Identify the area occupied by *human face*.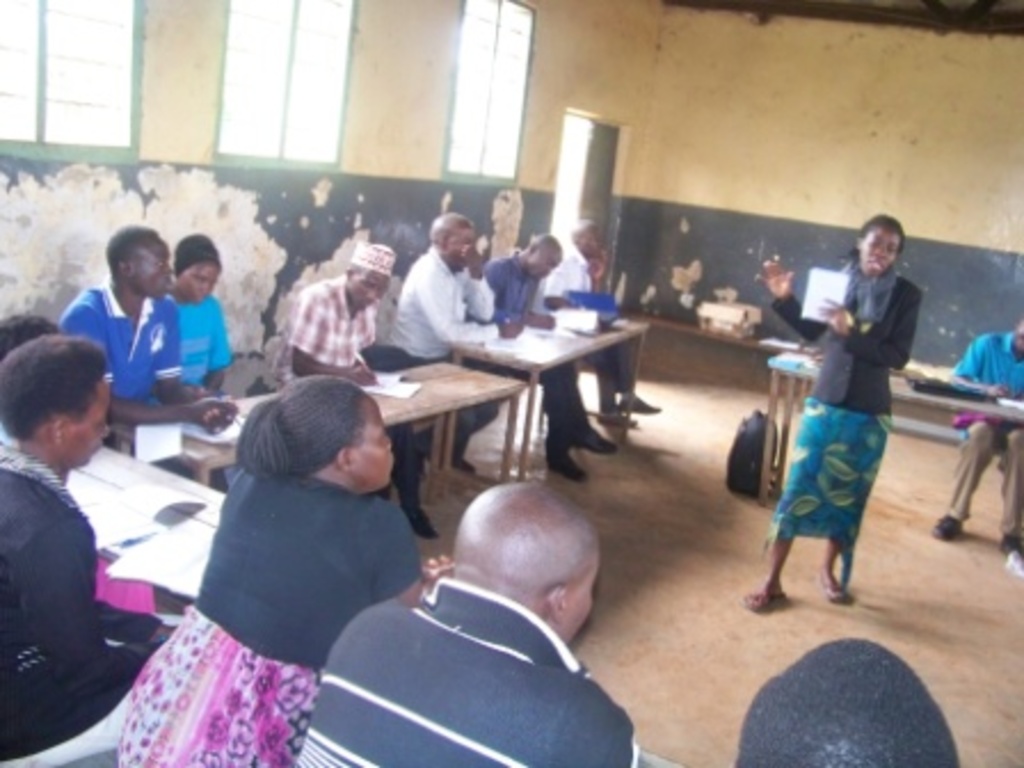
Area: detection(567, 562, 599, 647).
